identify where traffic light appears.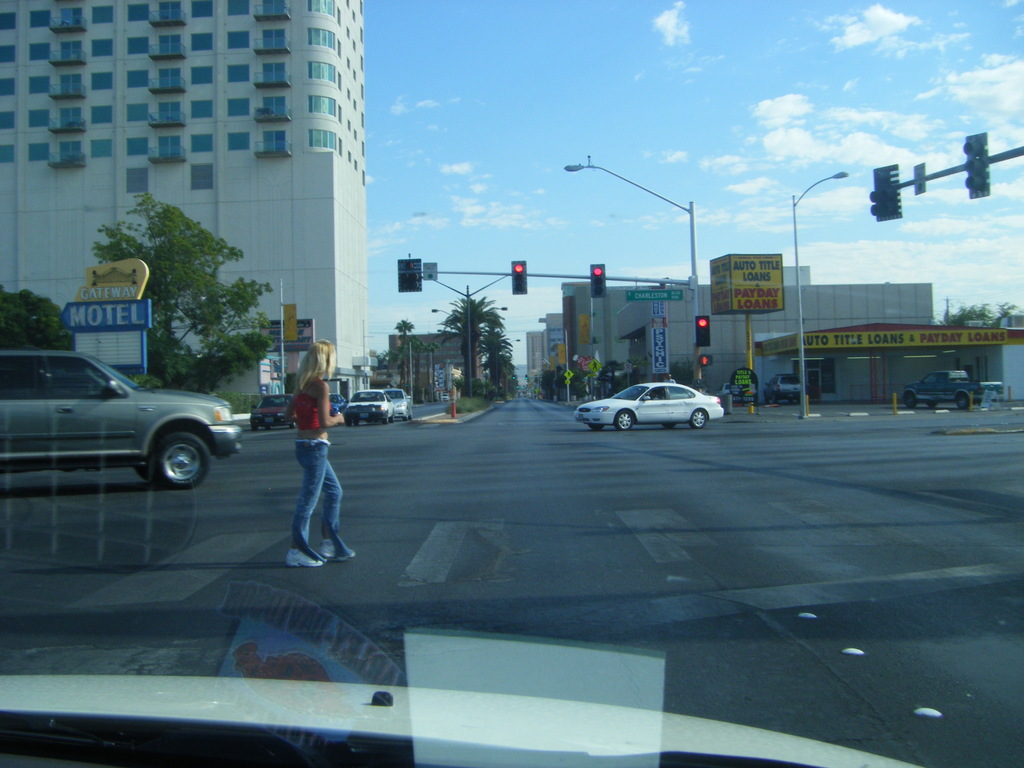
Appears at 971,132,989,202.
